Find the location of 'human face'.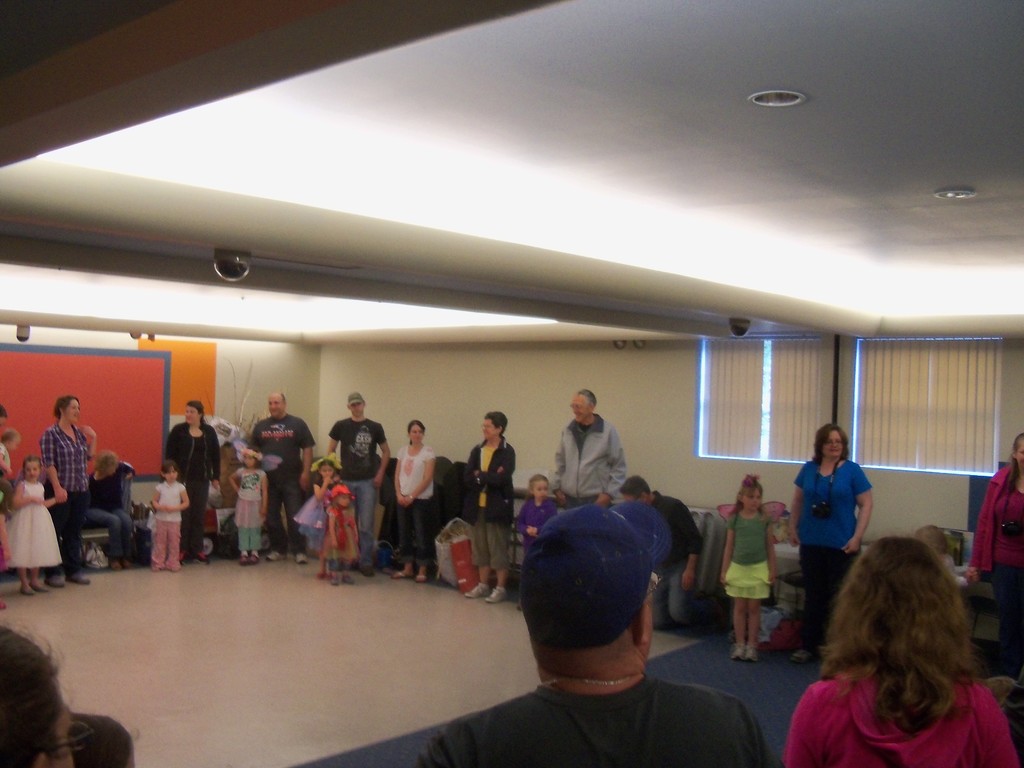
Location: 268,393,285,415.
